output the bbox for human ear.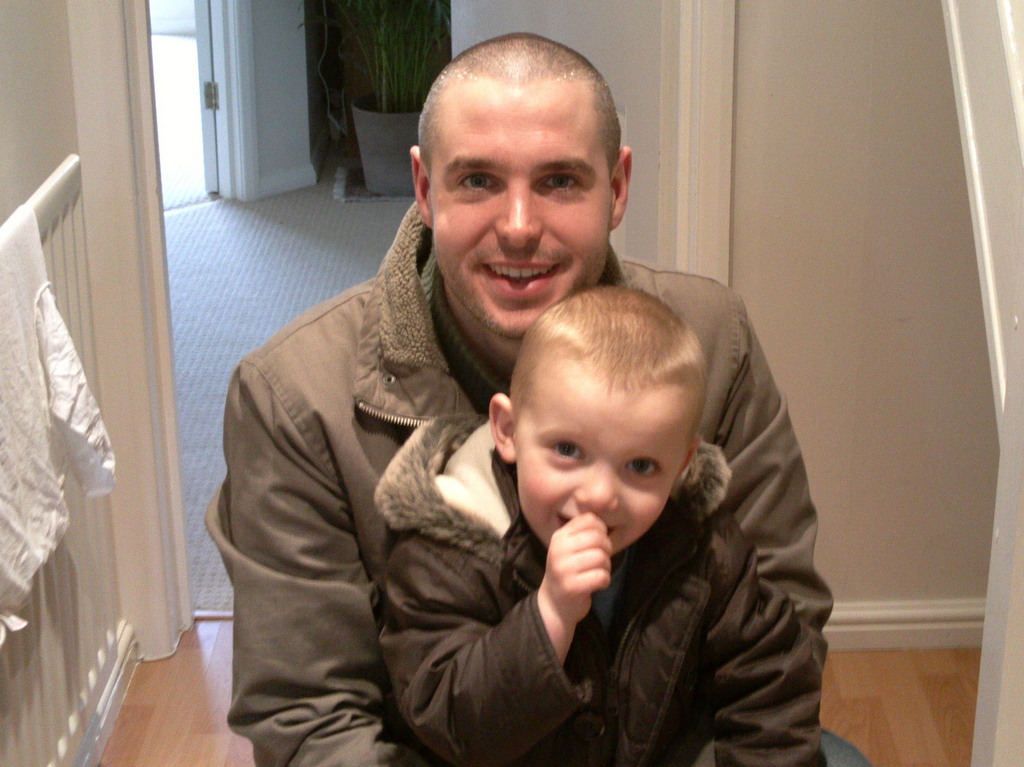
bbox=[607, 149, 634, 231].
